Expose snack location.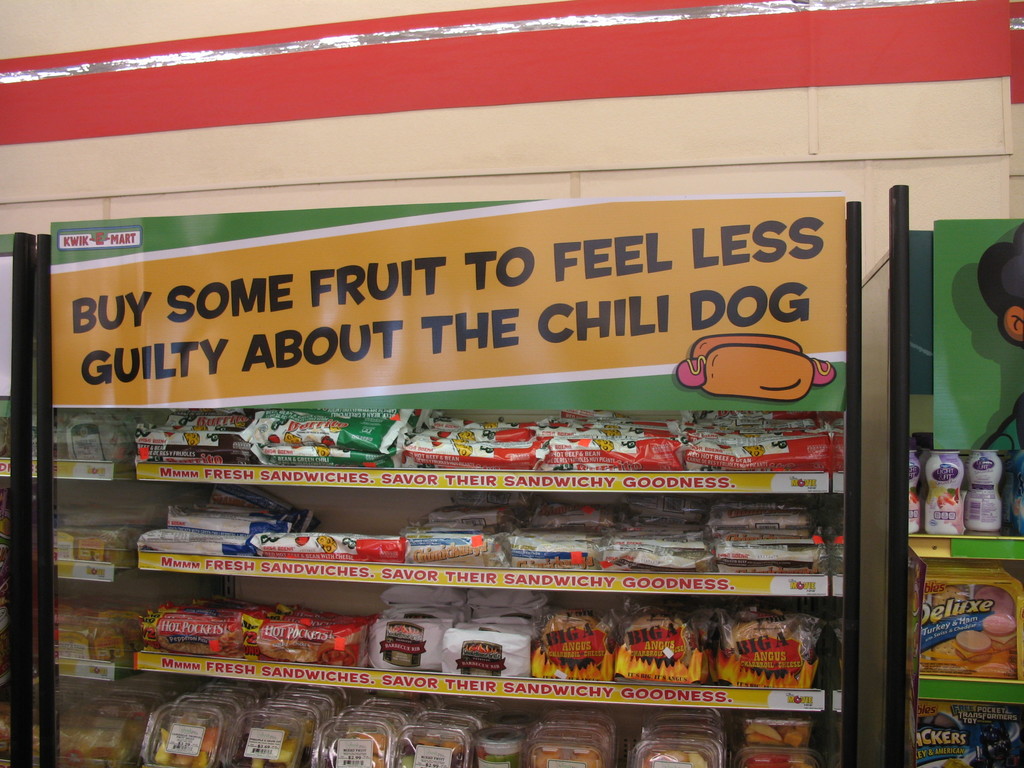
Exposed at pyautogui.locateOnScreen(956, 628, 997, 662).
